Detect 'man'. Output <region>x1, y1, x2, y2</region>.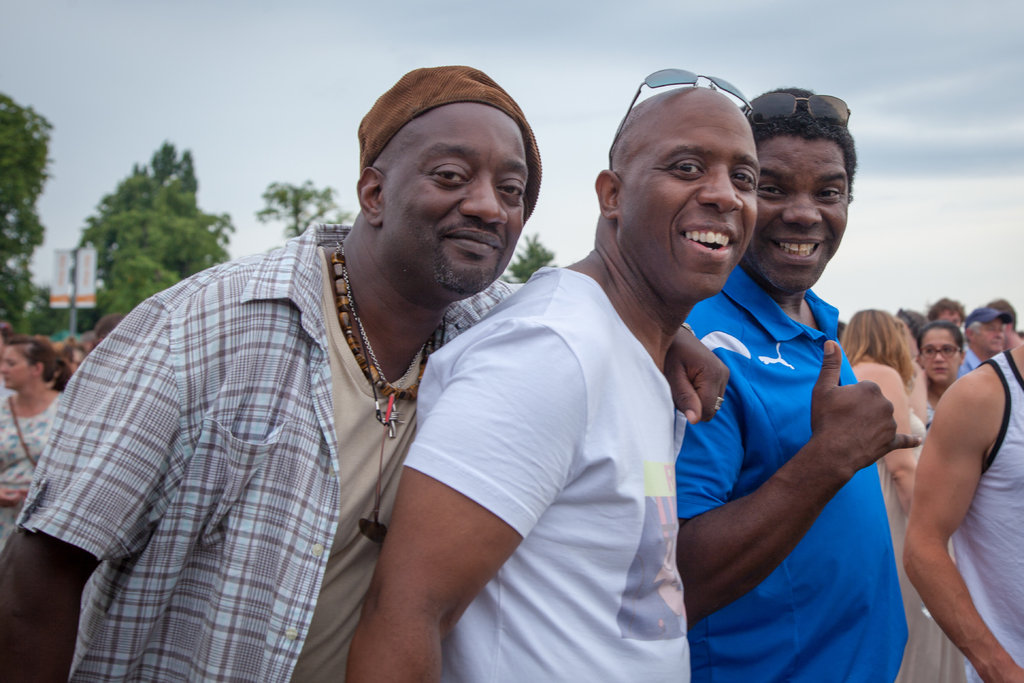
<region>684, 76, 929, 682</region>.
